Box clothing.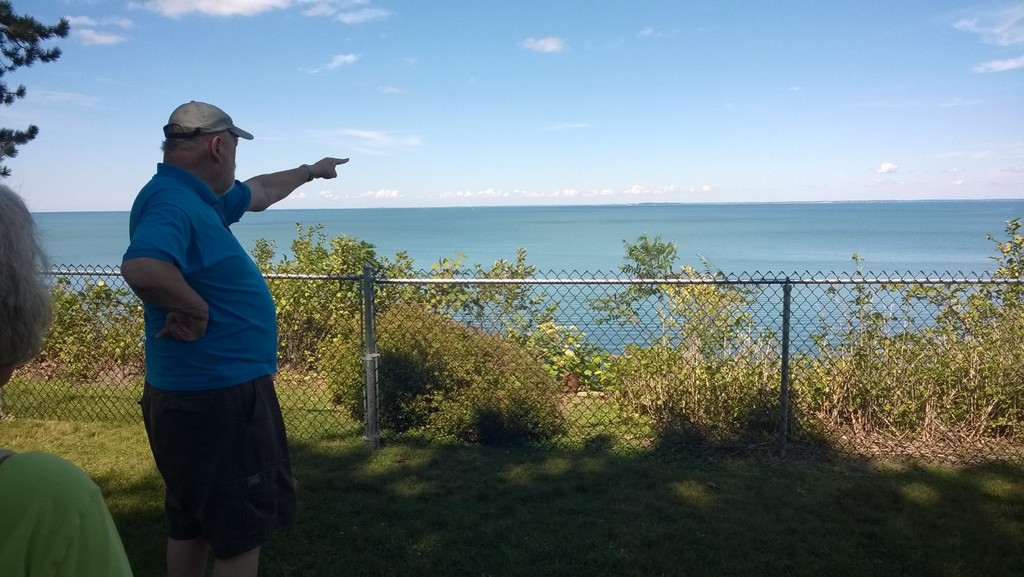
box(0, 446, 137, 576).
